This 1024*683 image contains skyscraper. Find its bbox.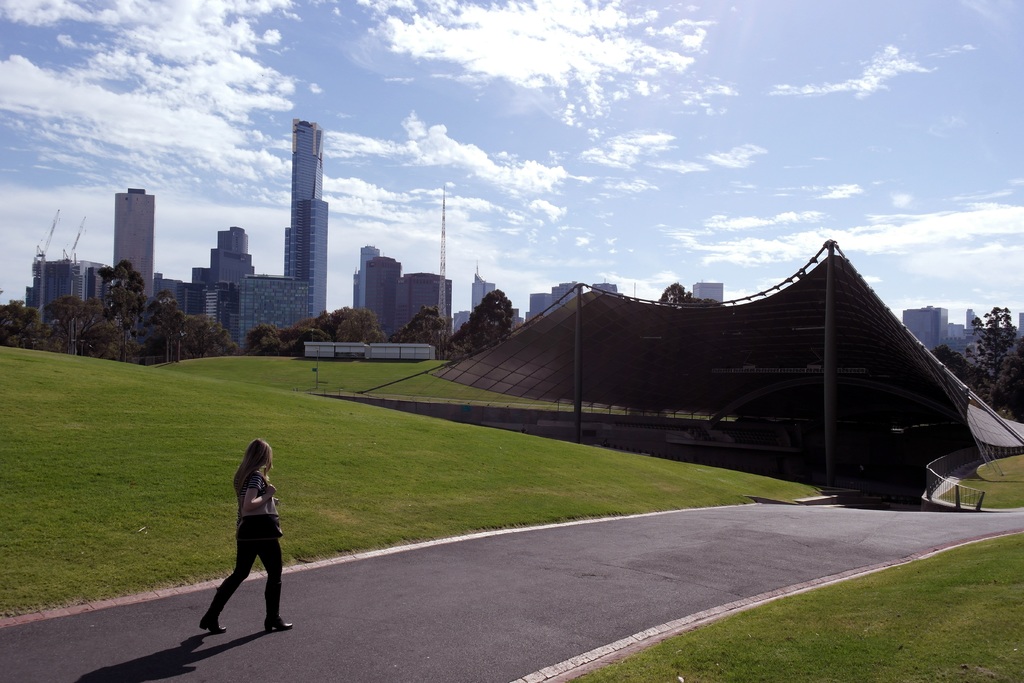
<bbox>292, 201, 324, 322</bbox>.
